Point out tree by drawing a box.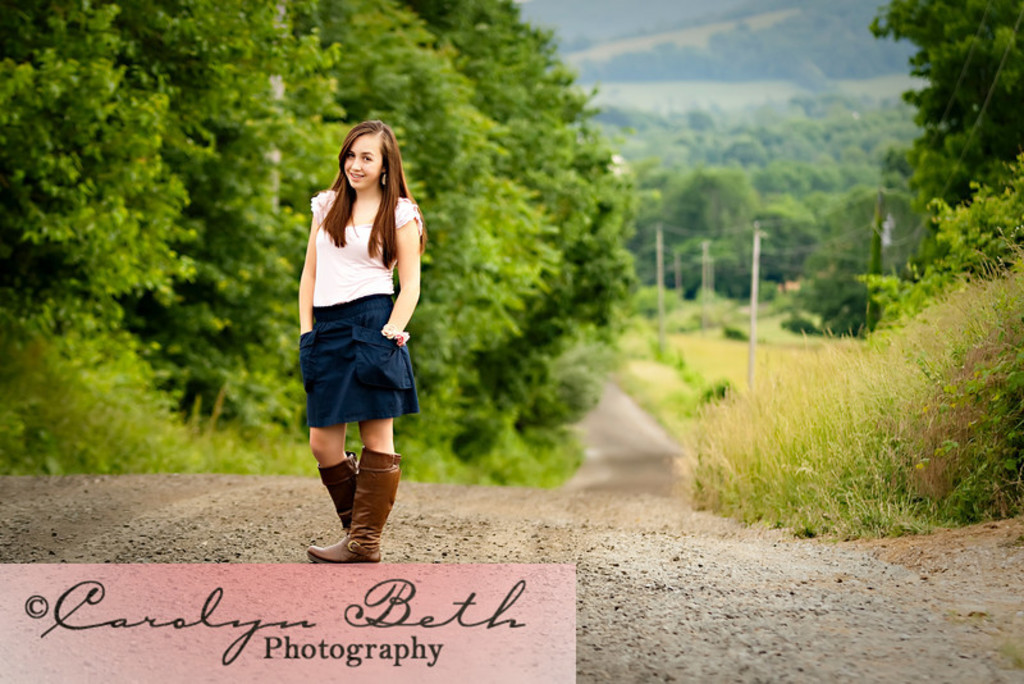
bbox=(781, 209, 943, 350).
